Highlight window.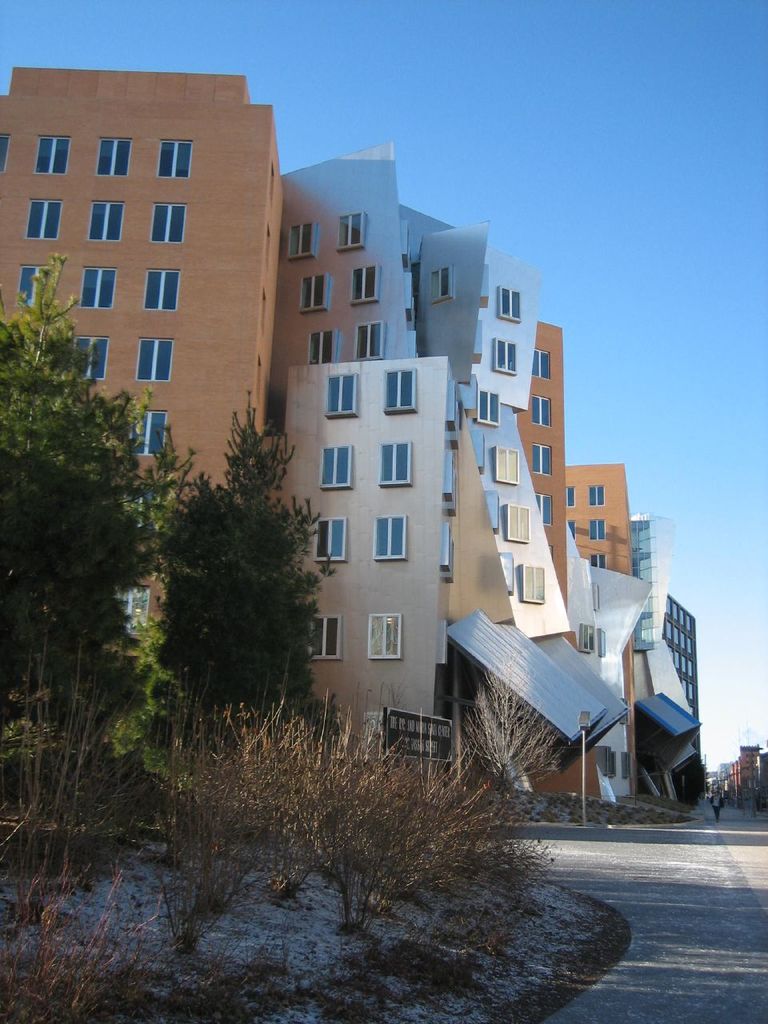
Highlighted region: [x1=304, y1=334, x2=338, y2=364].
